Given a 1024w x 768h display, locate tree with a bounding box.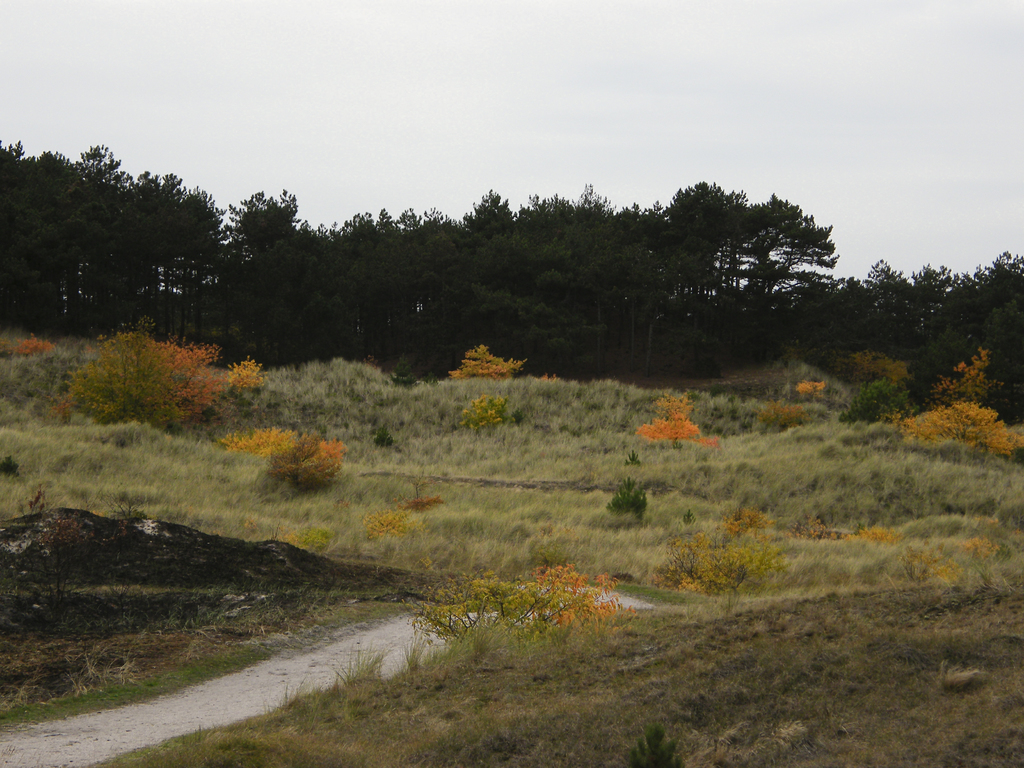
Located: 967,291,1023,392.
